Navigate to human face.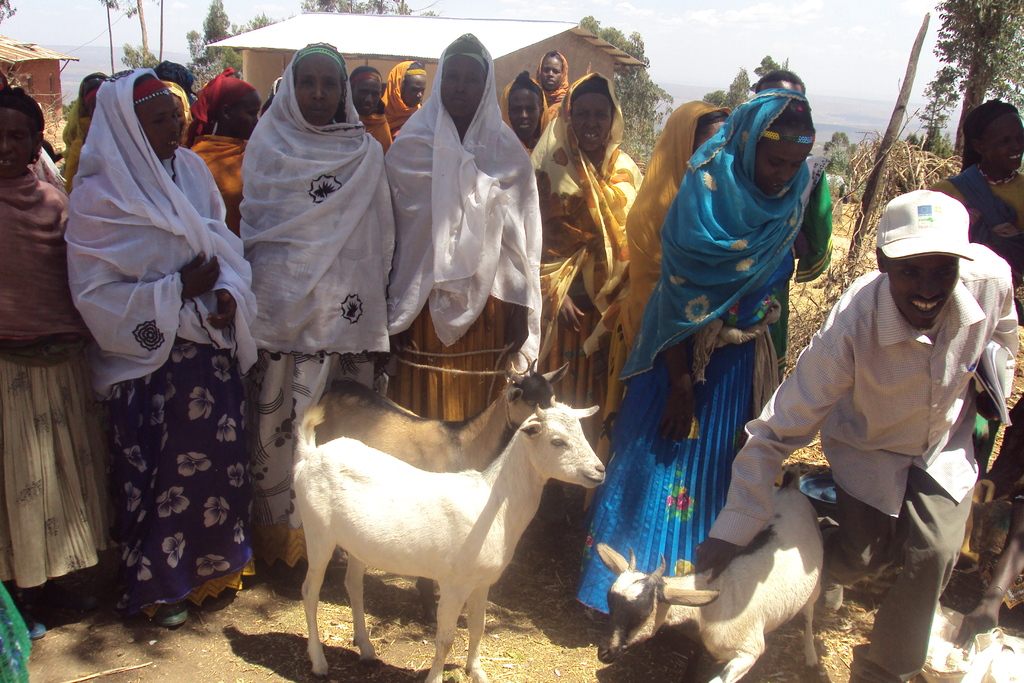
Navigation target: 570/99/611/156.
